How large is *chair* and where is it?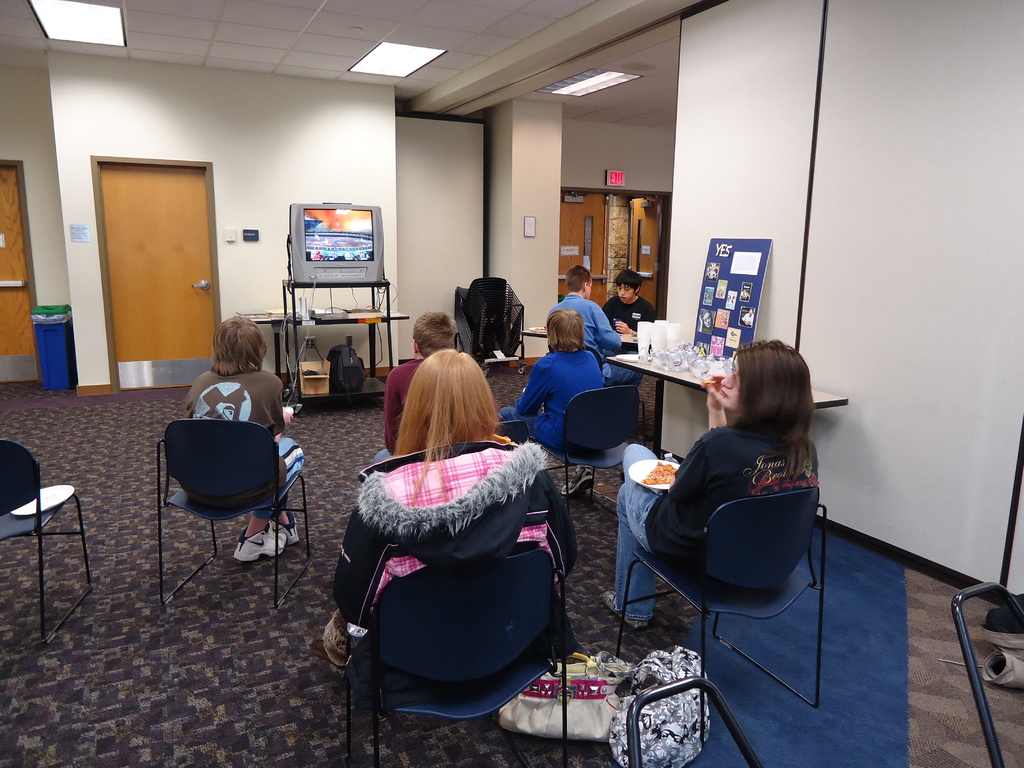
Bounding box: 627 666 771 767.
